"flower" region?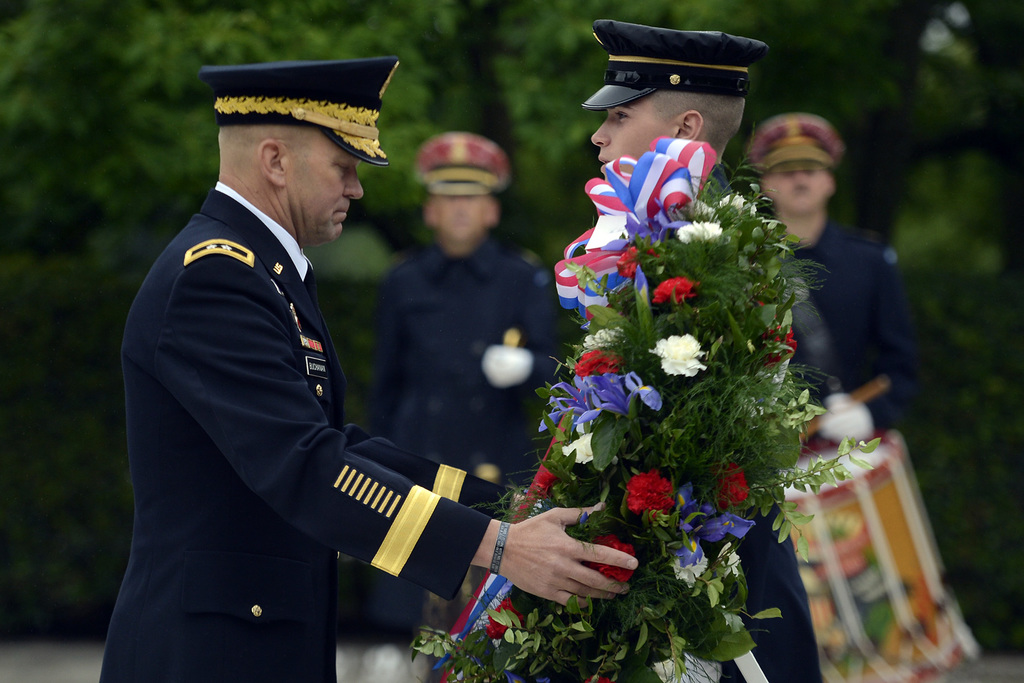
rect(721, 188, 757, 219)
